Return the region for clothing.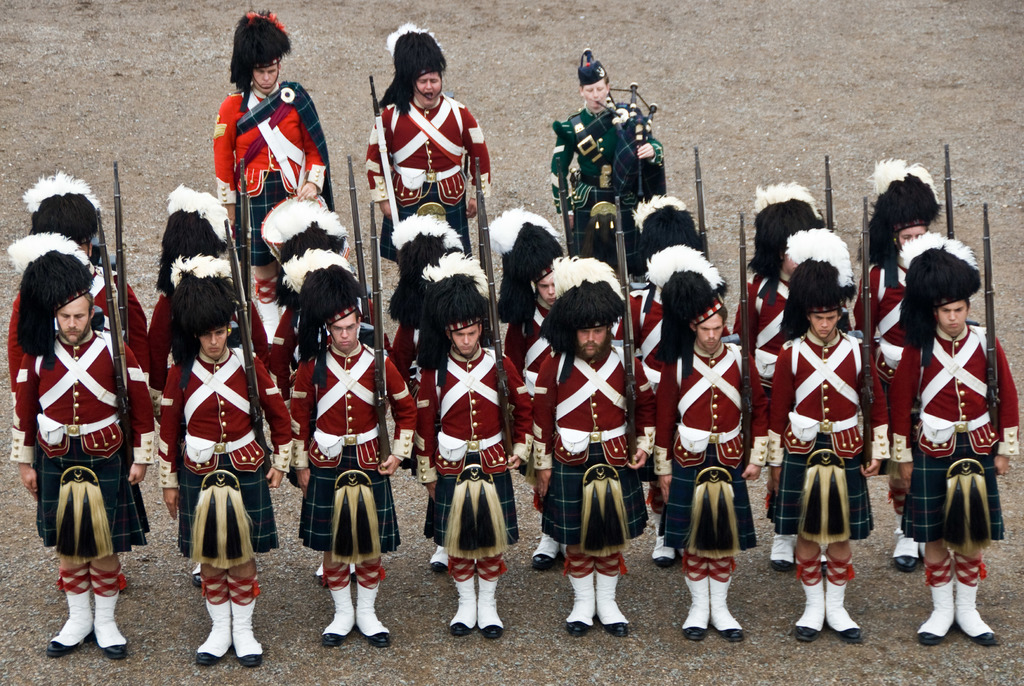
893, 323, 1023, 548.
